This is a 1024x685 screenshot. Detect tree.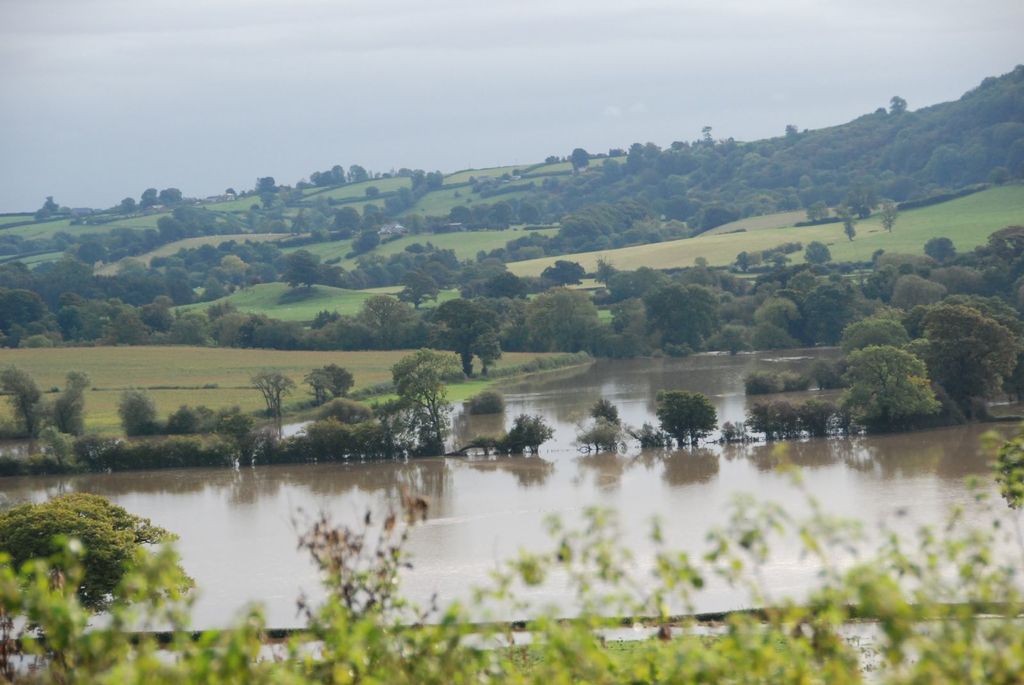
[920, 304, 1018, 421].
